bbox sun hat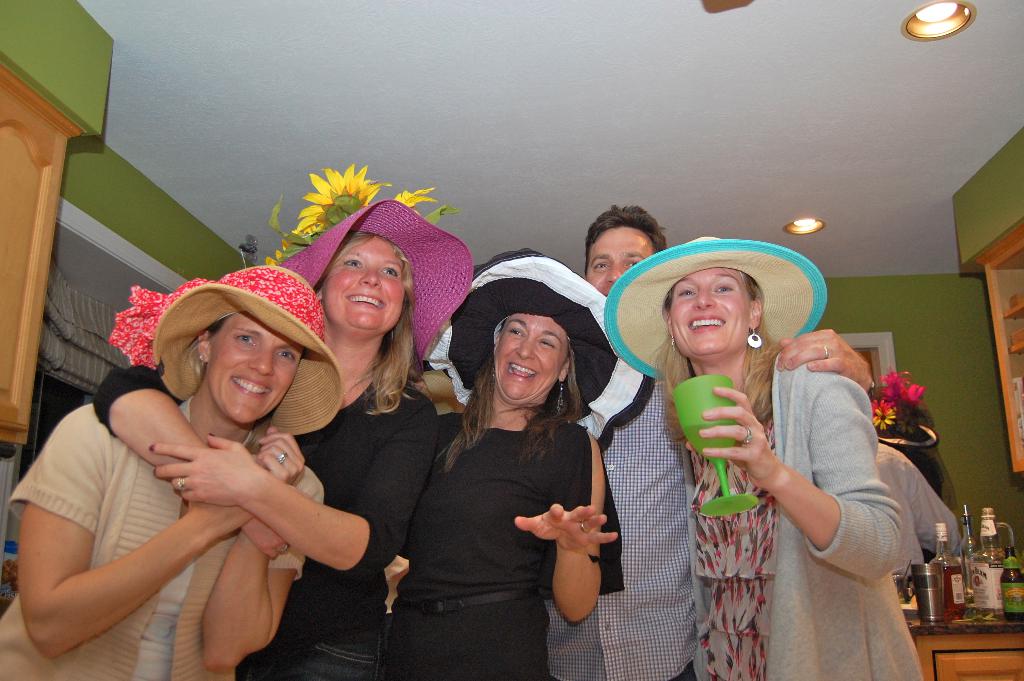
{"x1": 150, "y1": 263, "x2": 362, "y2": 444}
